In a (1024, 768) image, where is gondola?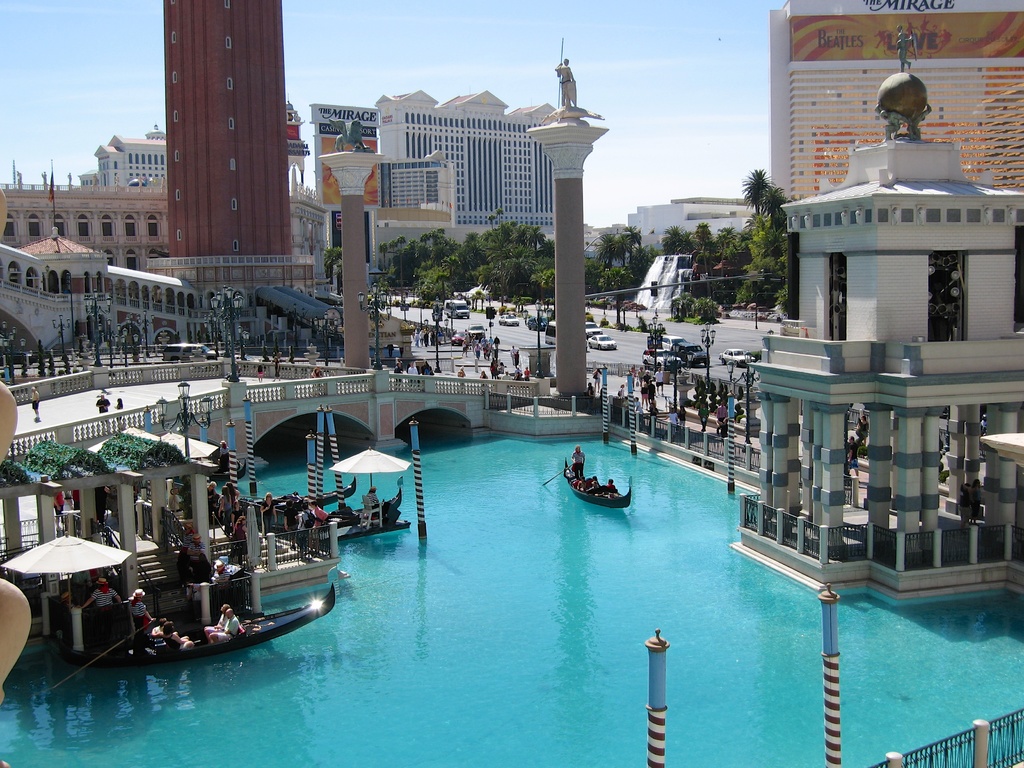
Rect(243, 467, 358, 515).
